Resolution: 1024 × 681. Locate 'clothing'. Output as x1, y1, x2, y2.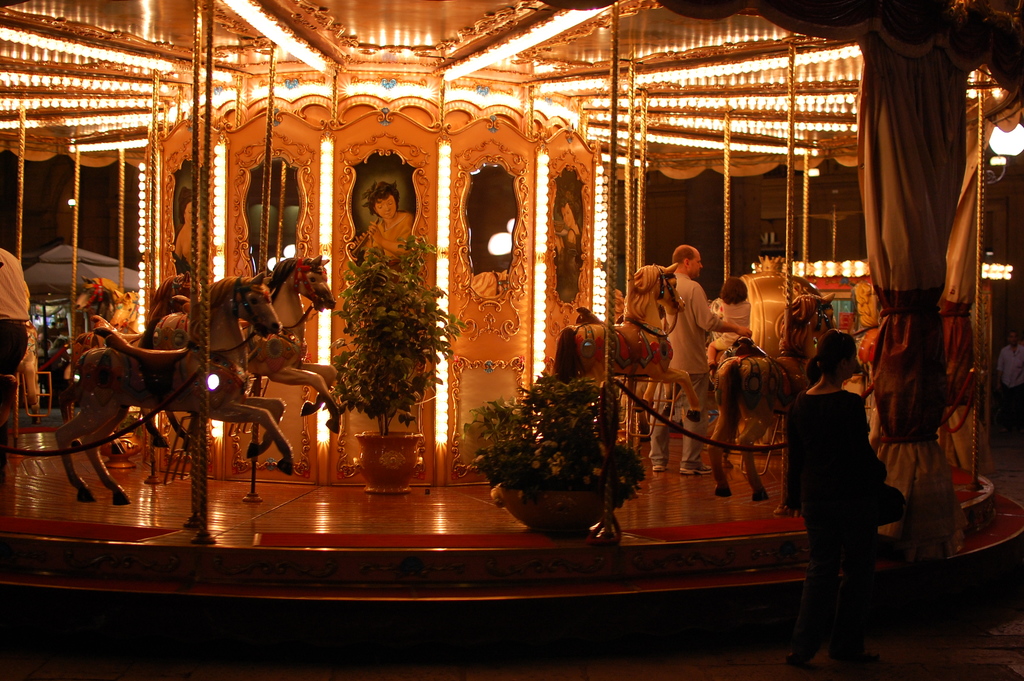
0, 238, 36, 370.
